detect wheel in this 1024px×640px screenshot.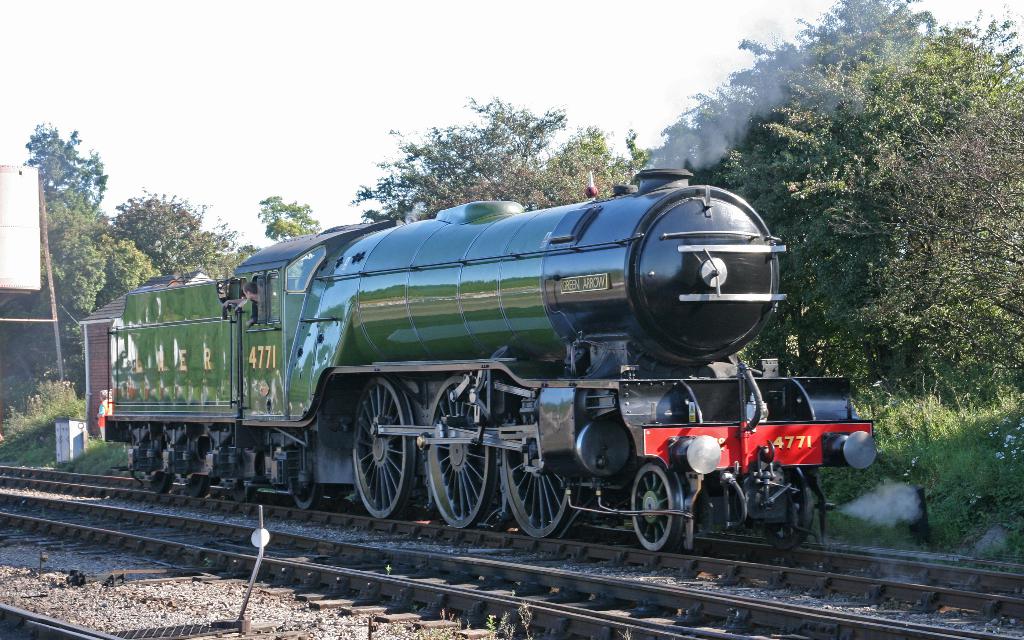
Detection: crop(227, 477, 257, 502).
